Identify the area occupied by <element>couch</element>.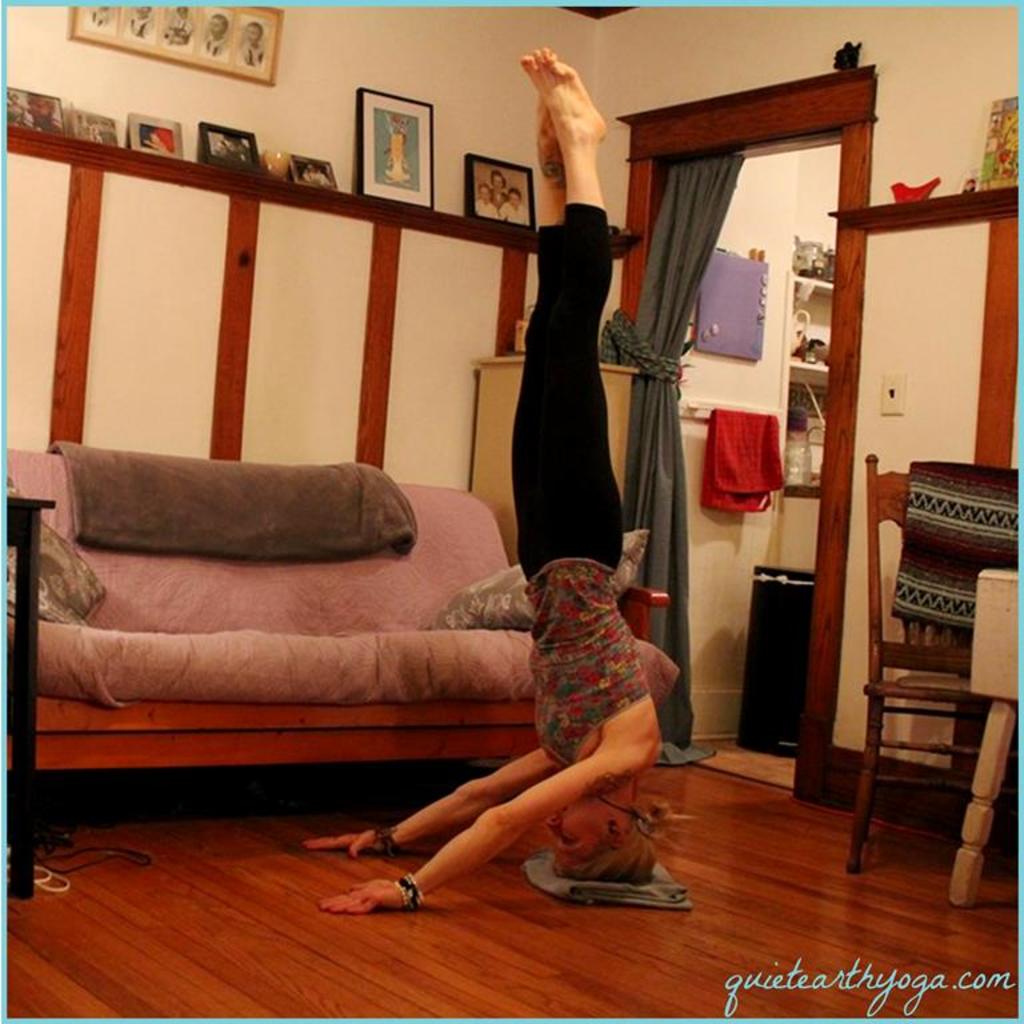
Area: <box>0,364,675,857</box>.
